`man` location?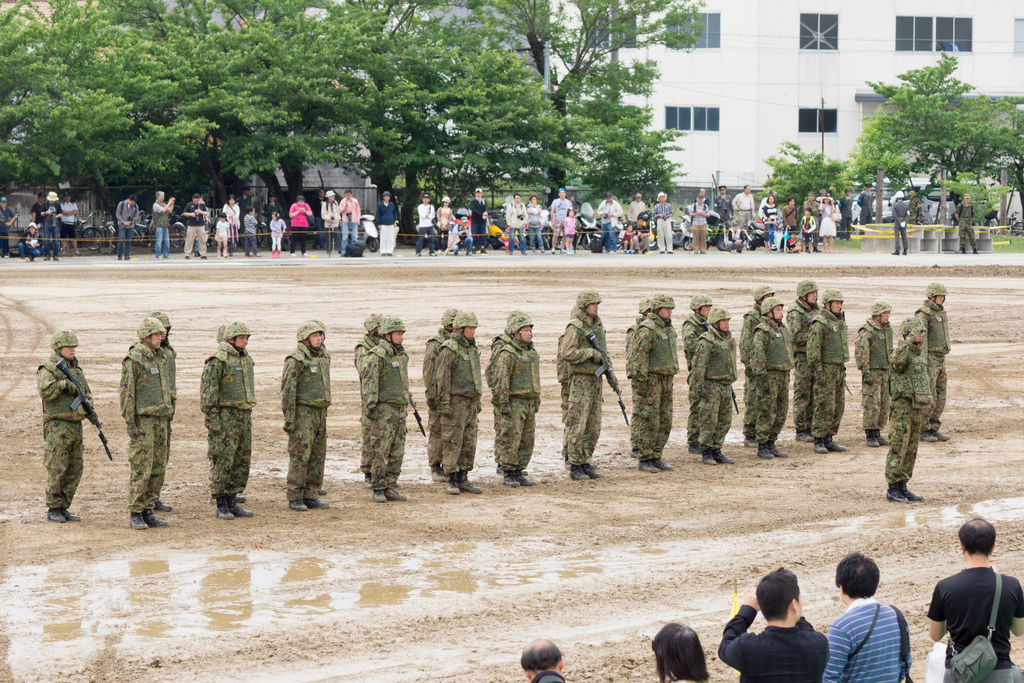
region(285, 323, 333, 510)
